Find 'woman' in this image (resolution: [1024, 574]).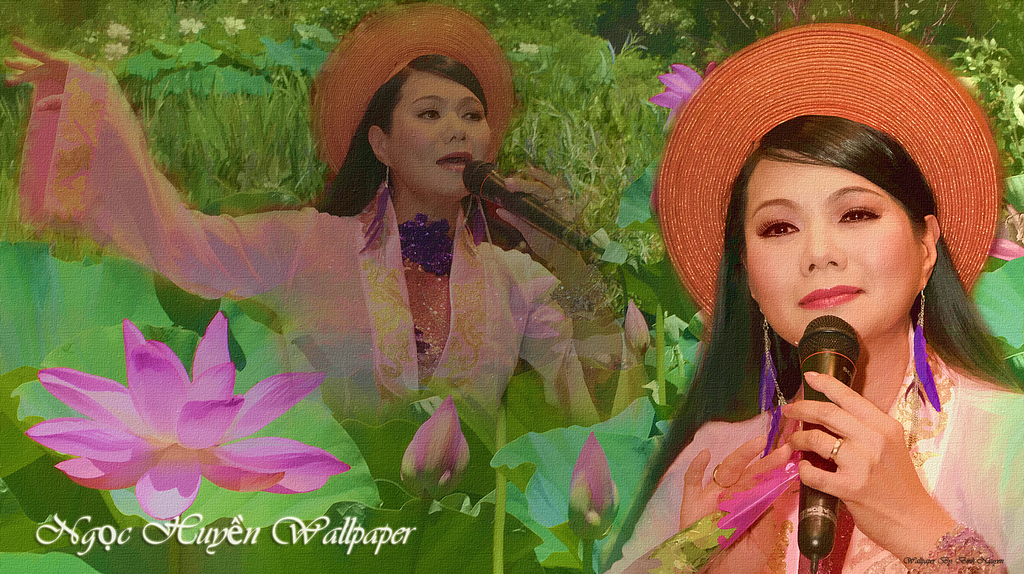
<region>600, 19, 1023, 573</region>.
